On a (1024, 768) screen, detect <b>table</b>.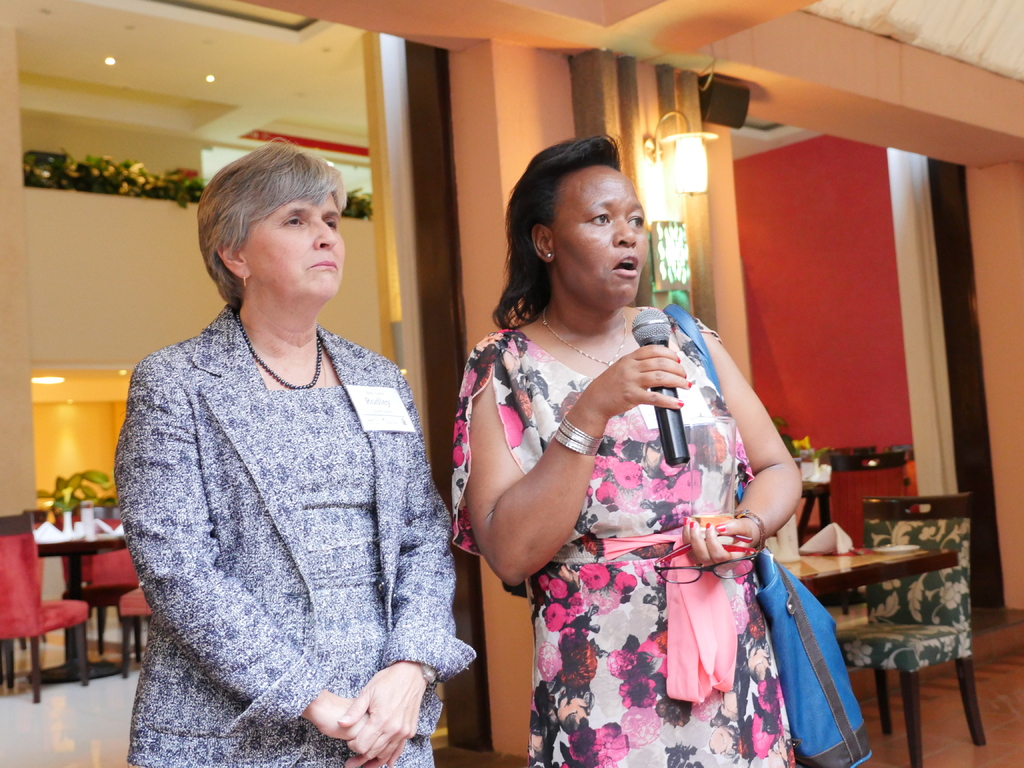
[28,536,126,691].
